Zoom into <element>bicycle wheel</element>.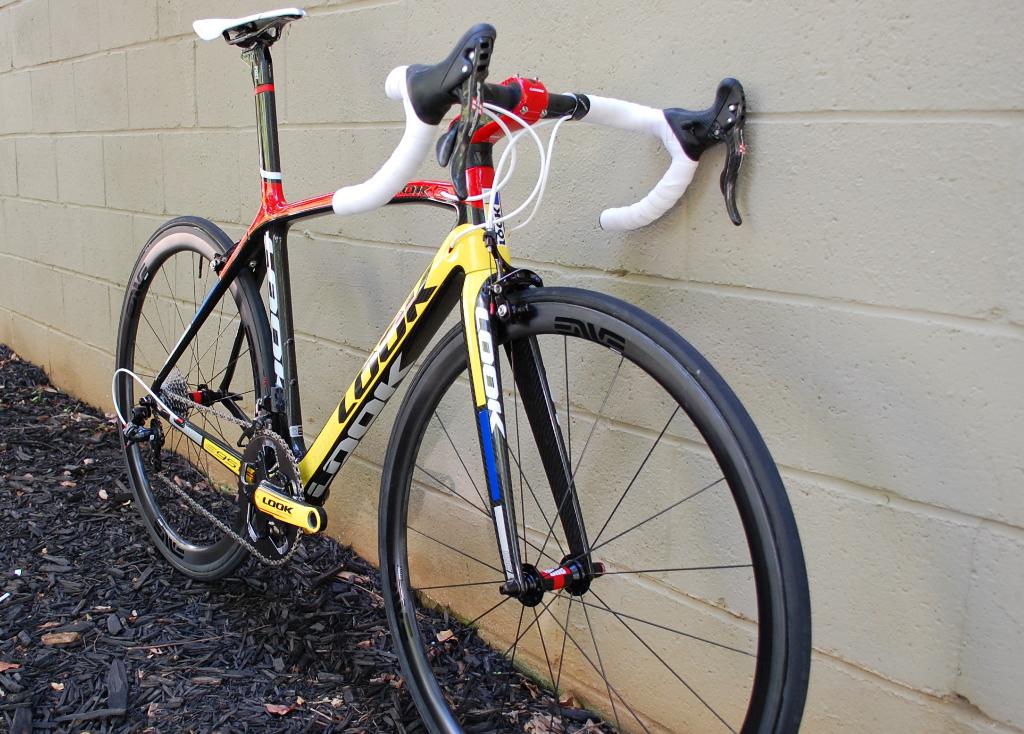
Zoom target: [x1=115, y1=214, x2=273, y2=577].
